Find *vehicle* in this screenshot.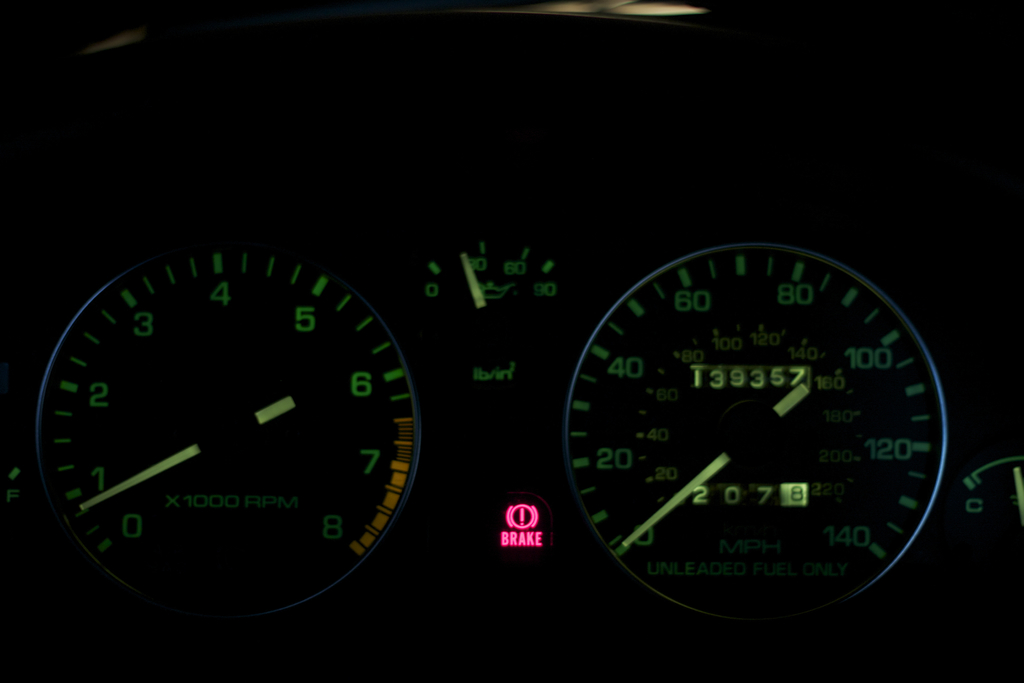
The bounding box for *vehicle* is <bbox>0, 0, 1023, 682</bbox>.
